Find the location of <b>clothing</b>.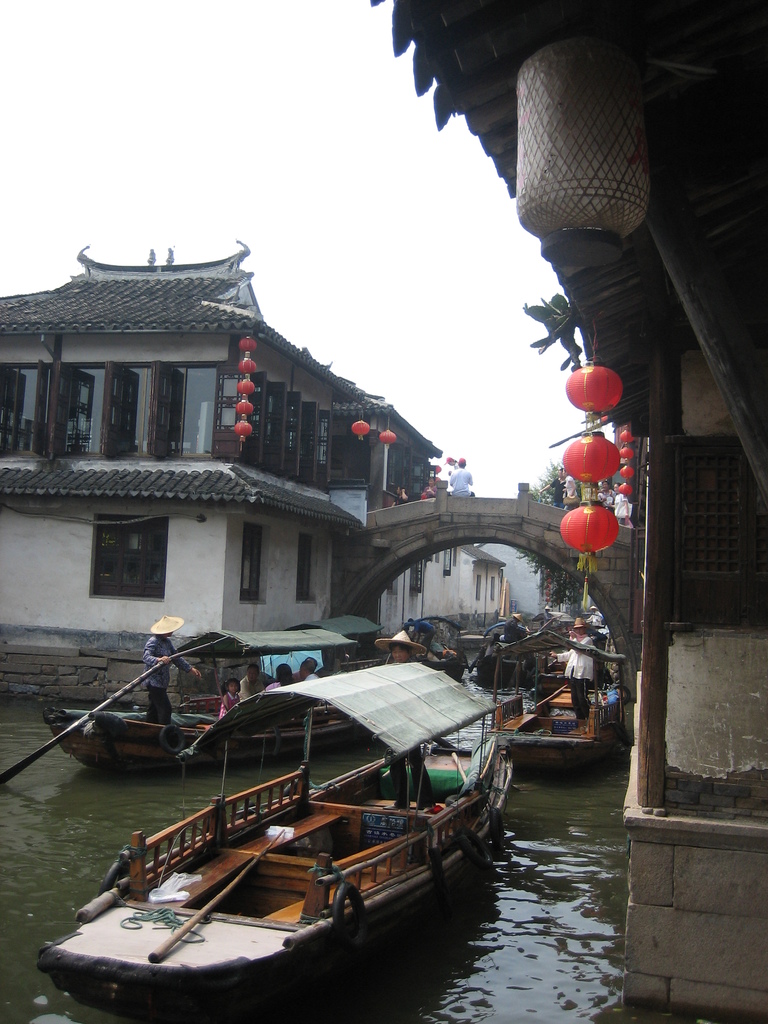
Location: left=389, top=741, right=444, bottom=813.
